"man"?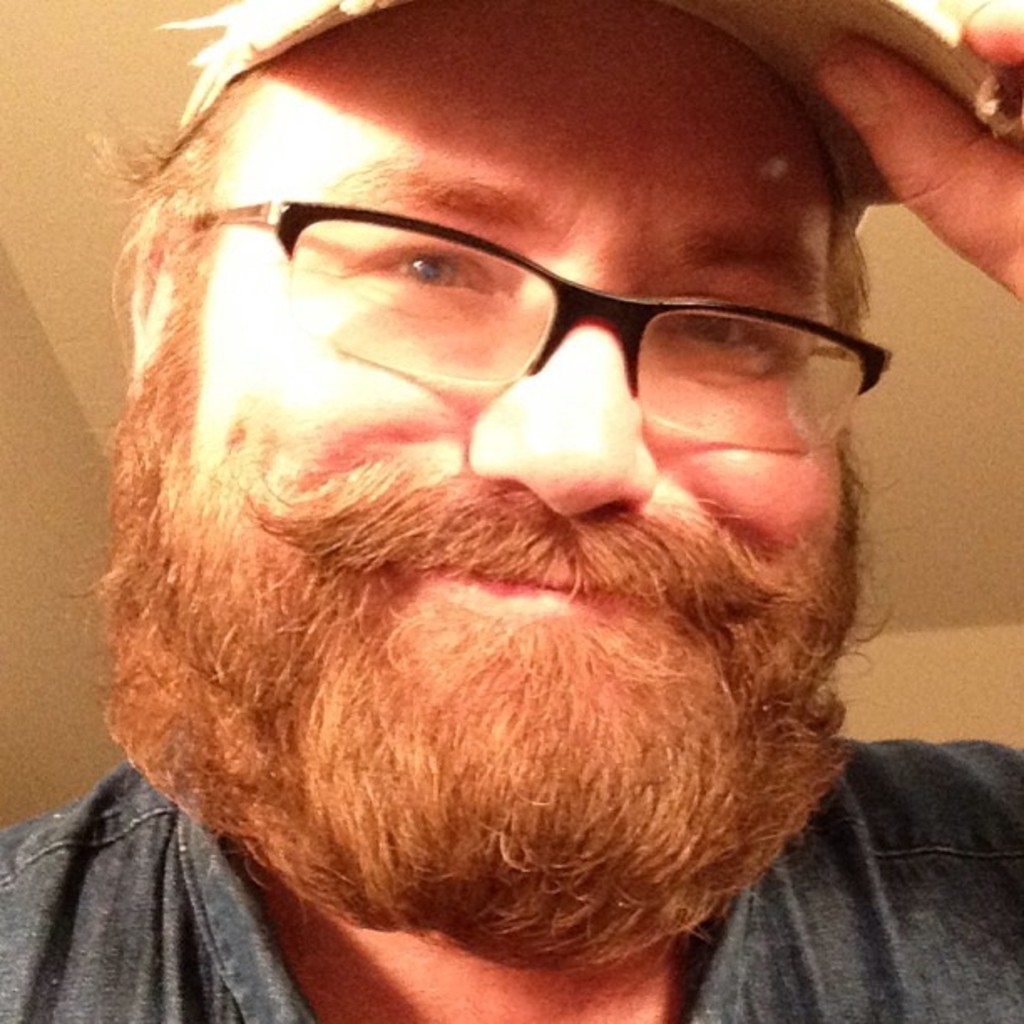
BBox(0, 0, 1023, 1019)
